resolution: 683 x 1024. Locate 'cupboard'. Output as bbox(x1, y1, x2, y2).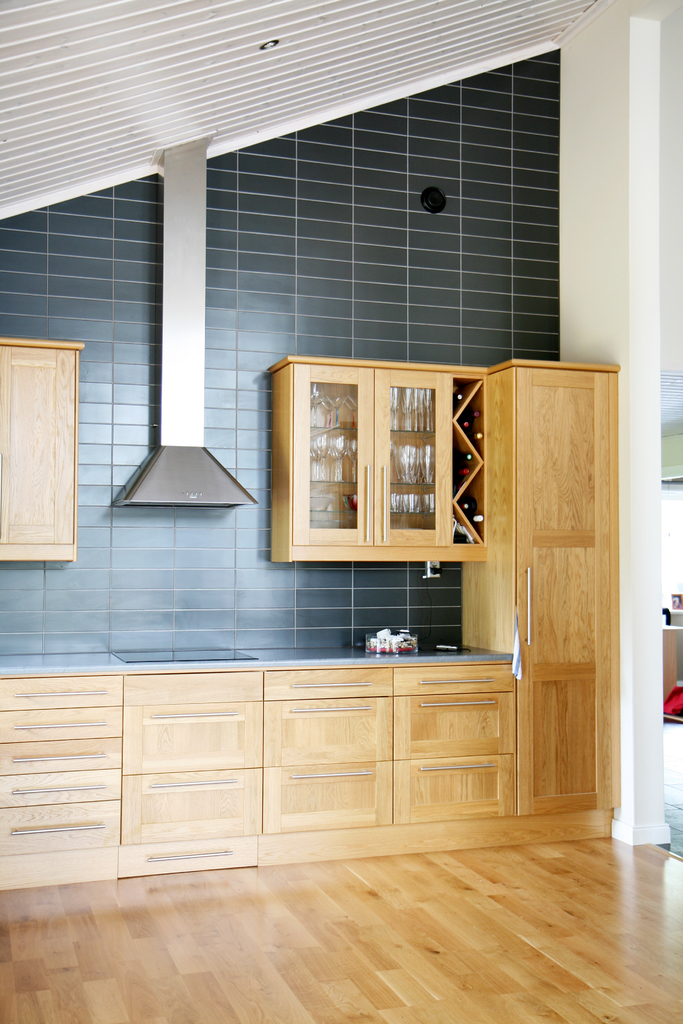
bbox(0, 328, 81, 568).
